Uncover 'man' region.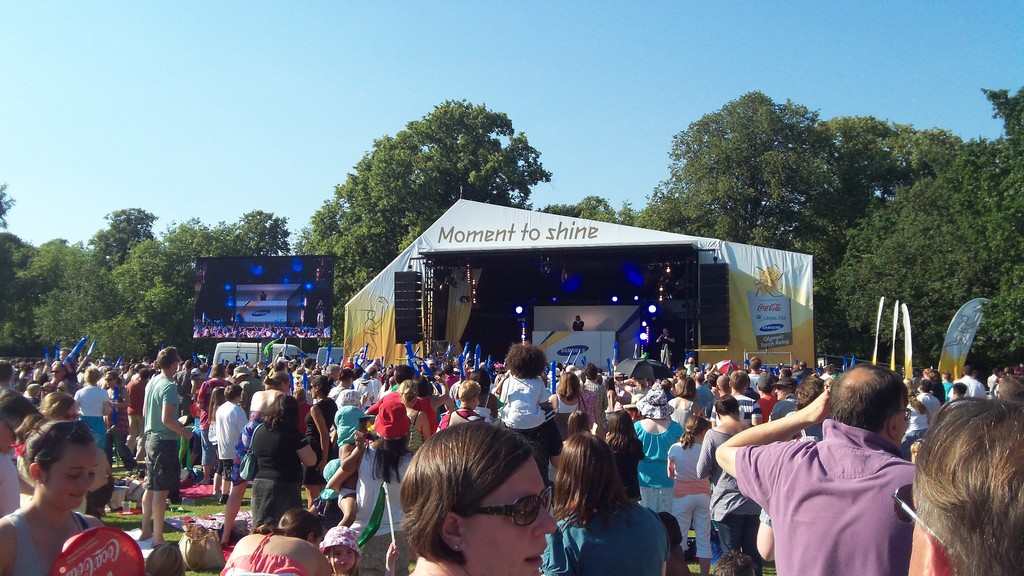
Uncovered: 939/367/986/413.
